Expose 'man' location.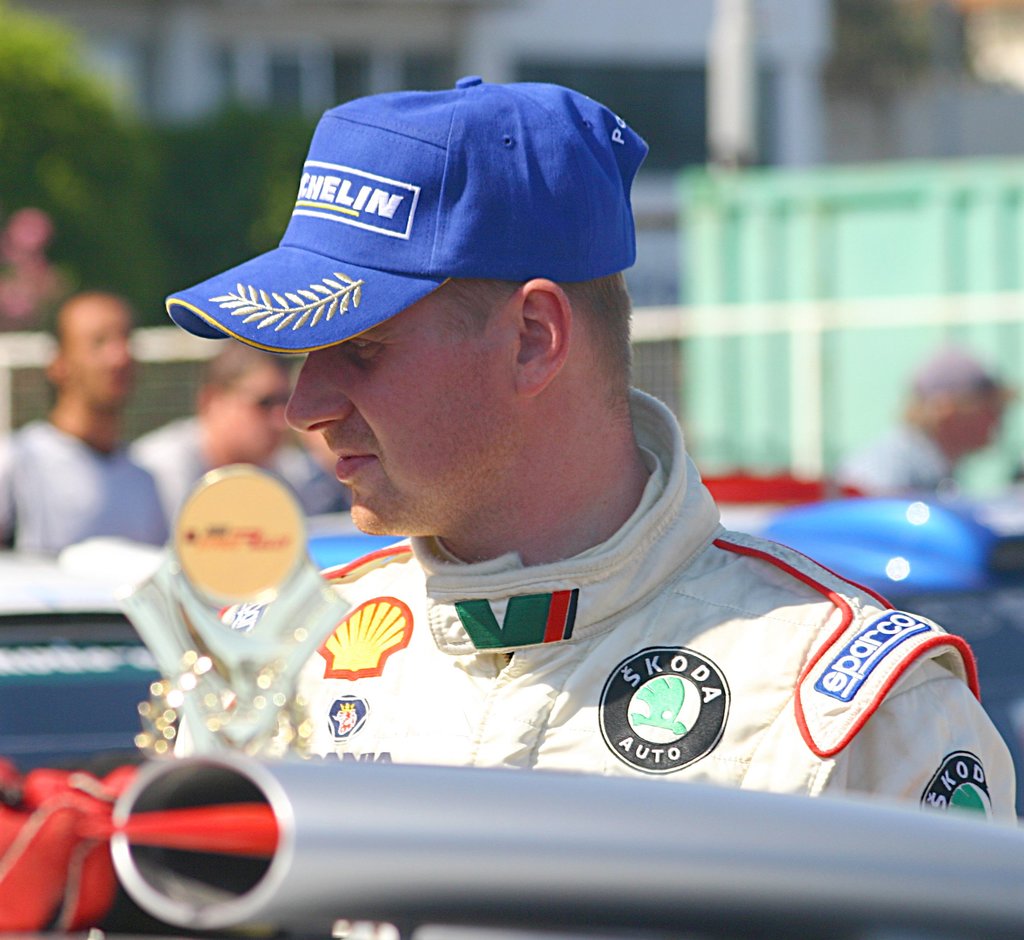
Exposed at 120, 338, 353, 518.
